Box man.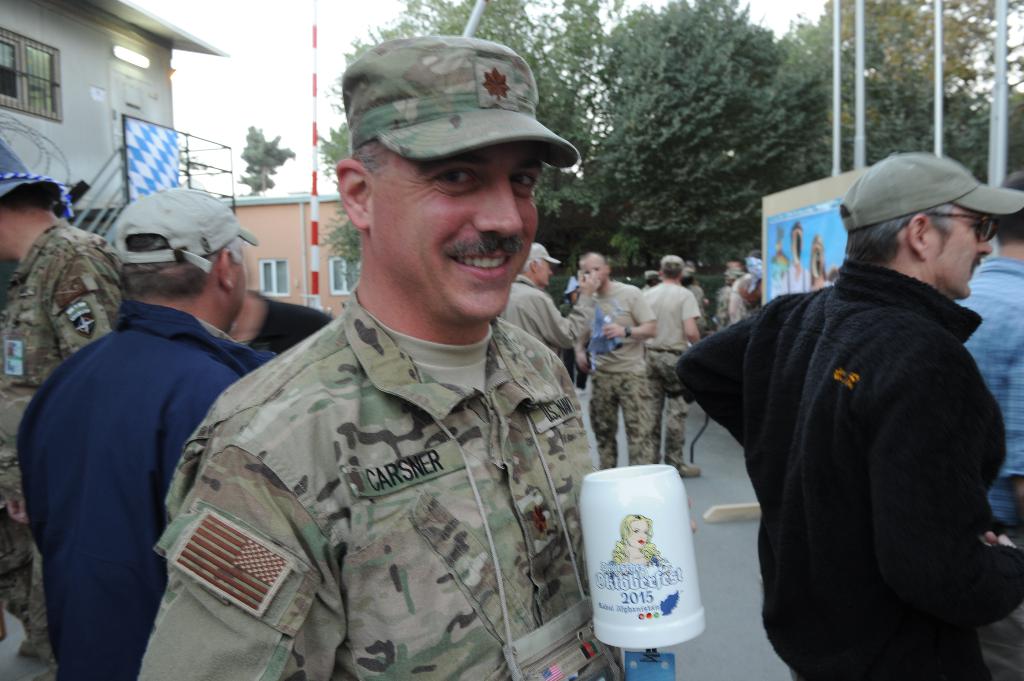
[left=566, top=251, right=656, bottom=470].
